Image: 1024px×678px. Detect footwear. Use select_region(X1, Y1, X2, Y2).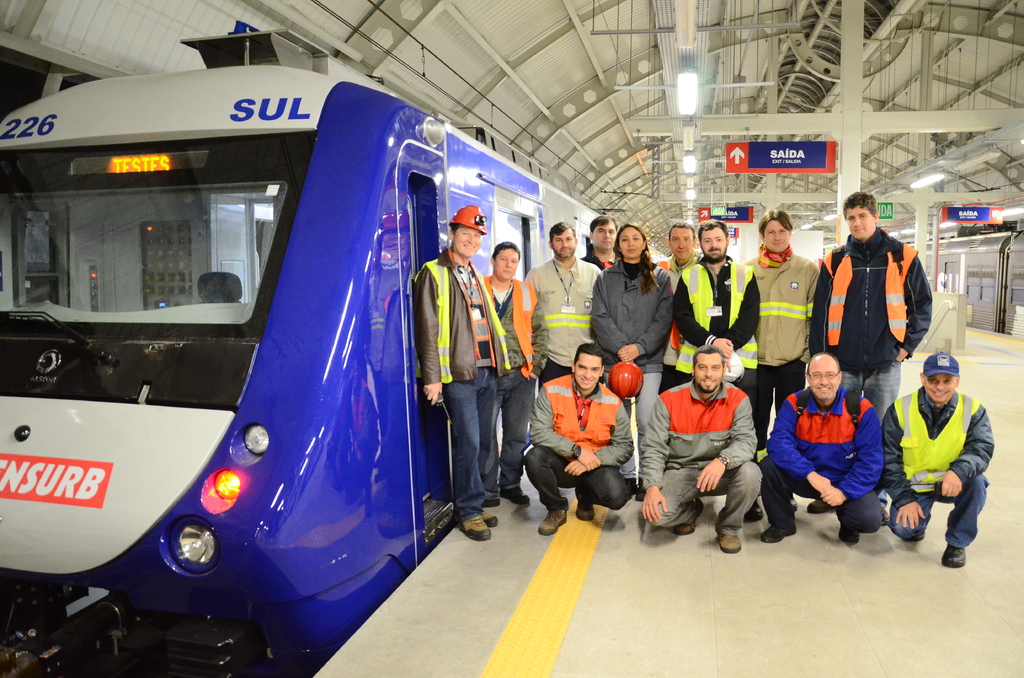
select_region(904, 512, 931, 542).
